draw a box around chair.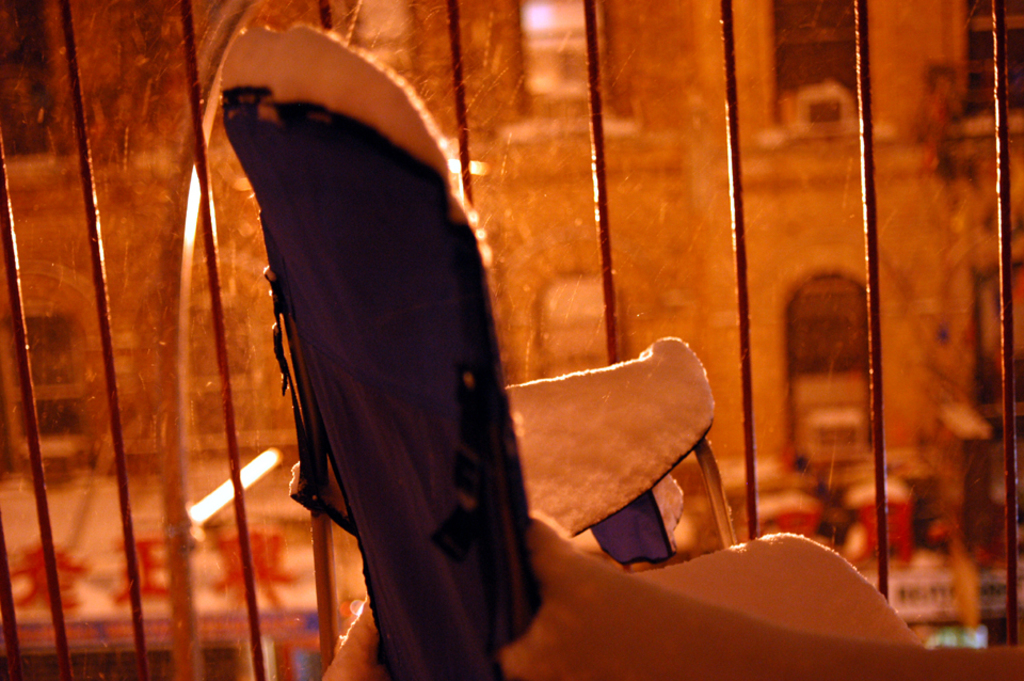
218/23/919/680.
